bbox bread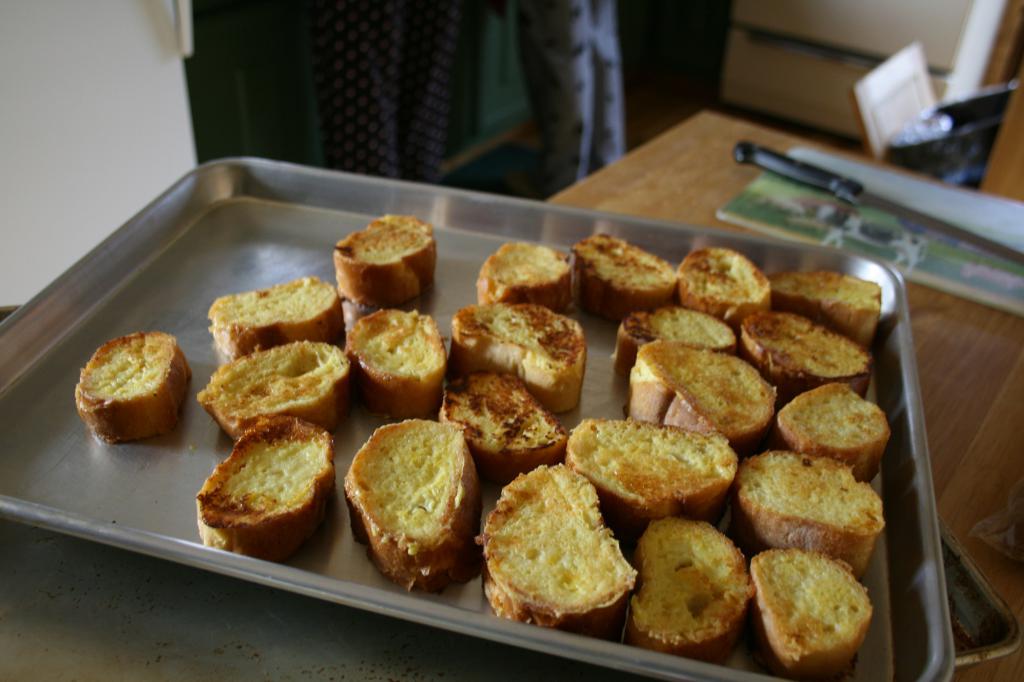
detection(78, 330, 194, 448)
